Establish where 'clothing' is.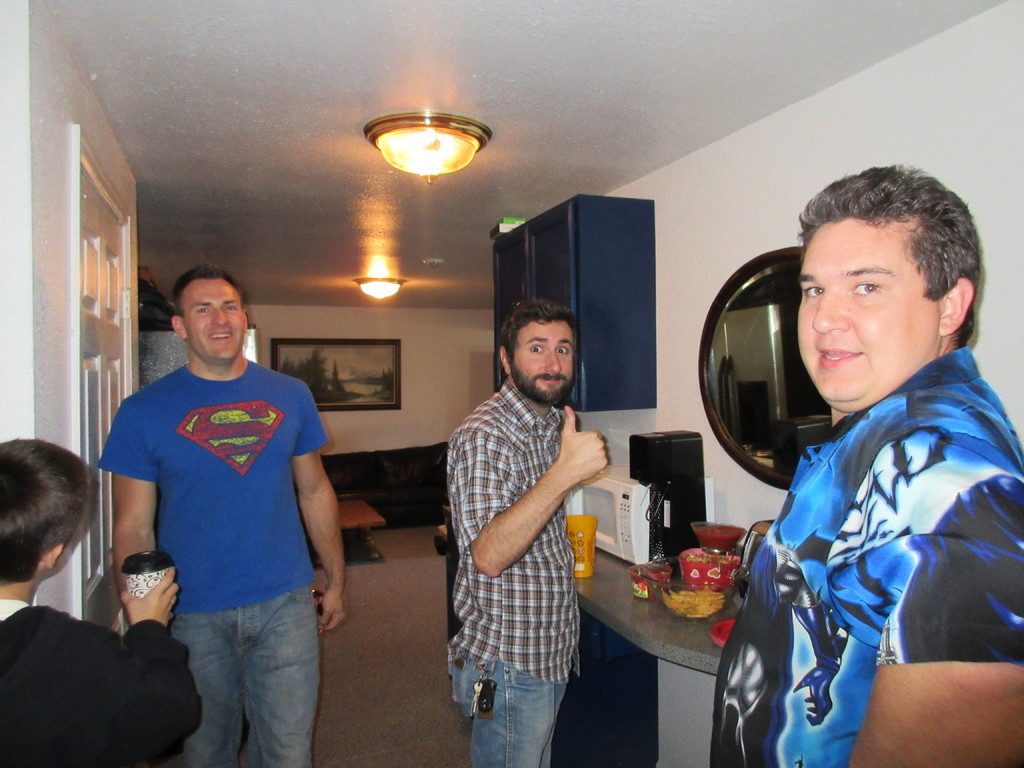
Established at l=0, t=598, r=202, b=767.
